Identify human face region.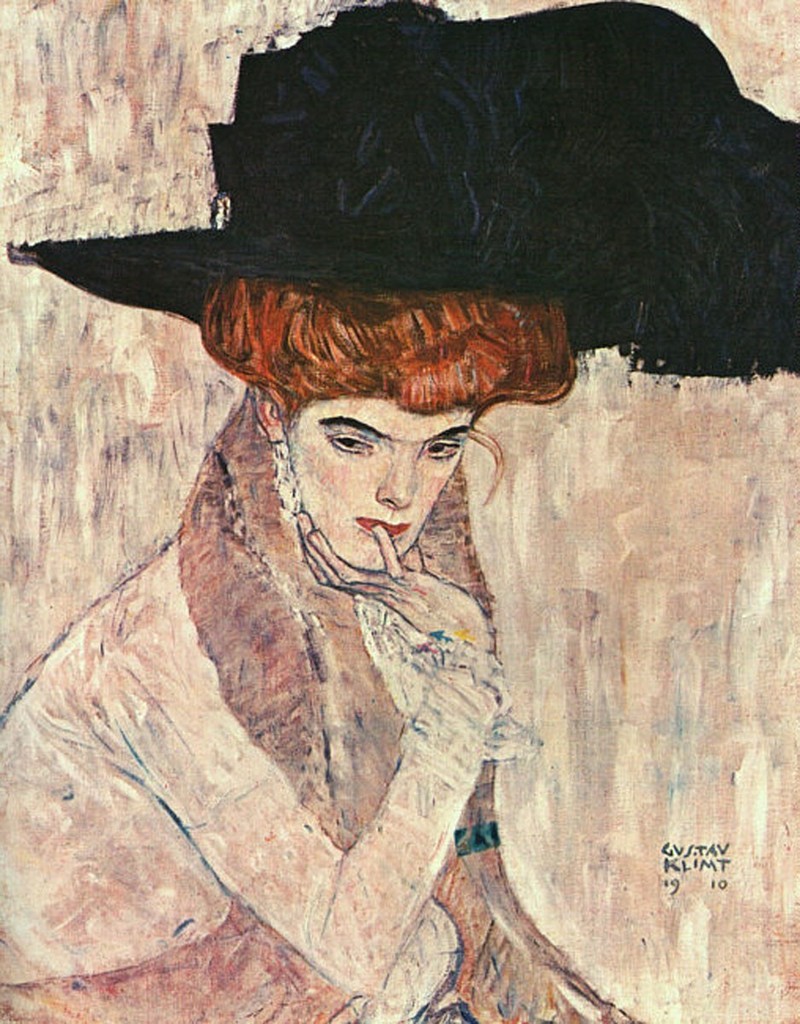
Region: 282/401/479/565.
